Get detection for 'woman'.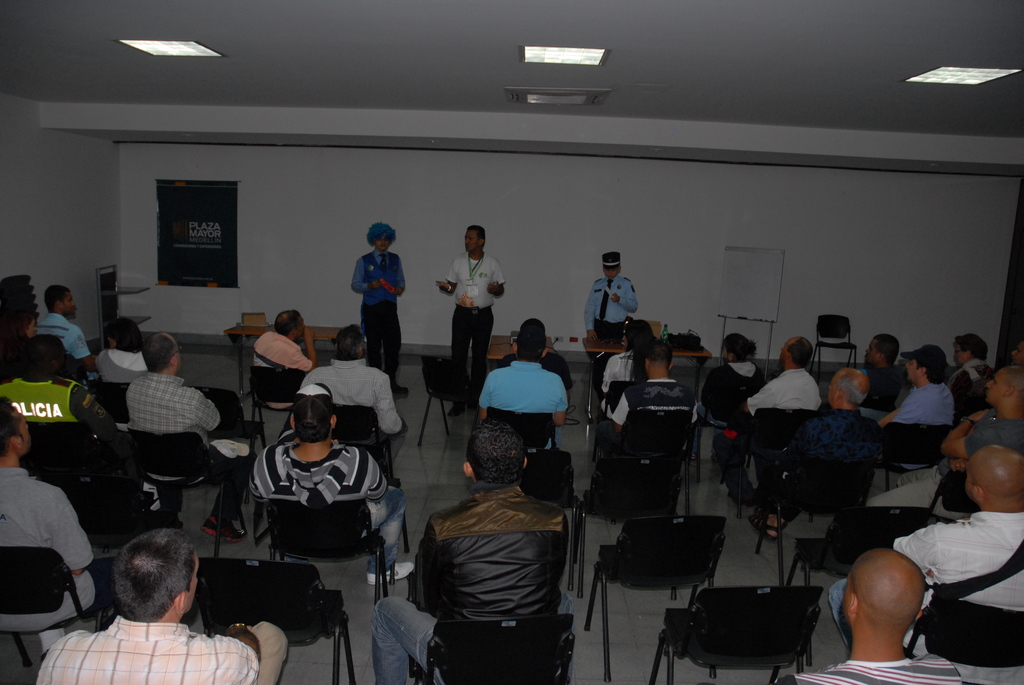
Detection: select_region(685, 333, 773, 466).
